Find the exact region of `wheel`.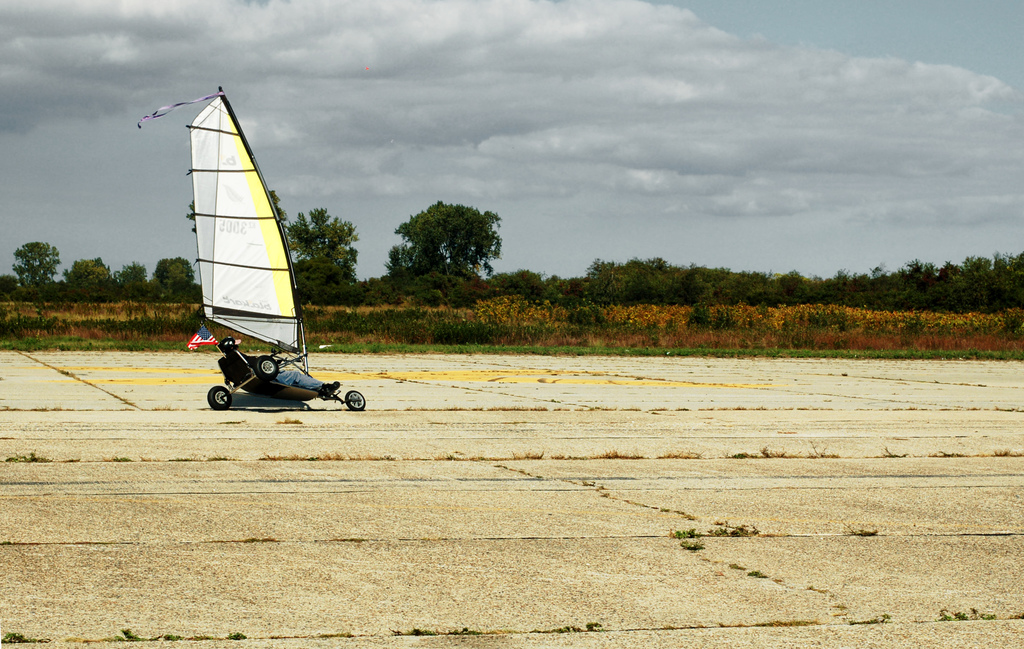
Exact region: 342,389,367,413.
